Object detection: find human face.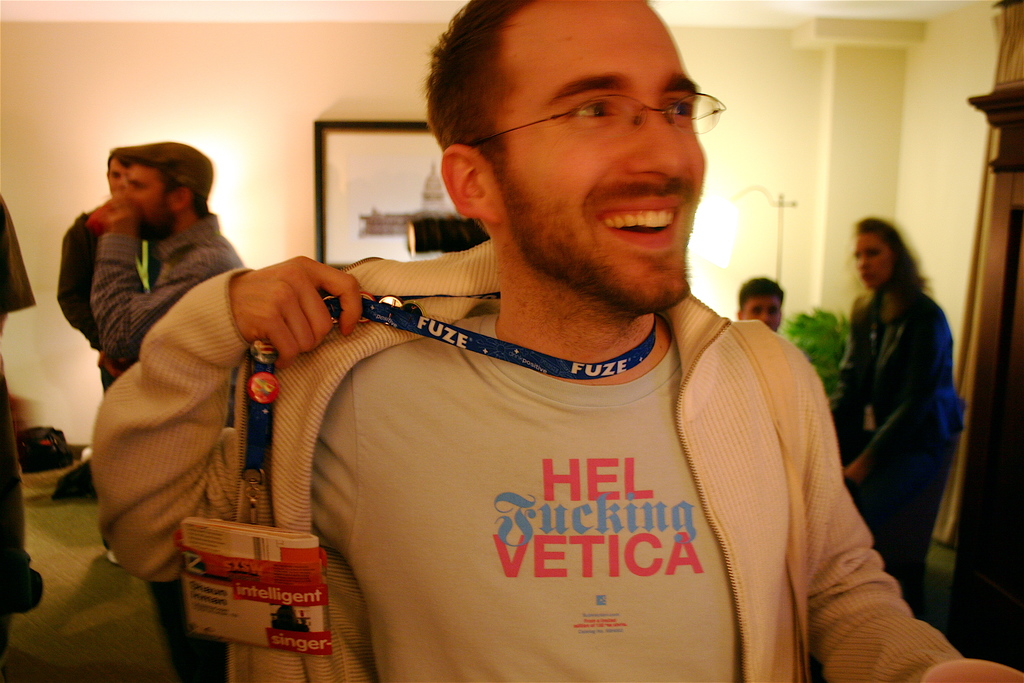
(x1=502, y1=0, x2=712, y2=304).
